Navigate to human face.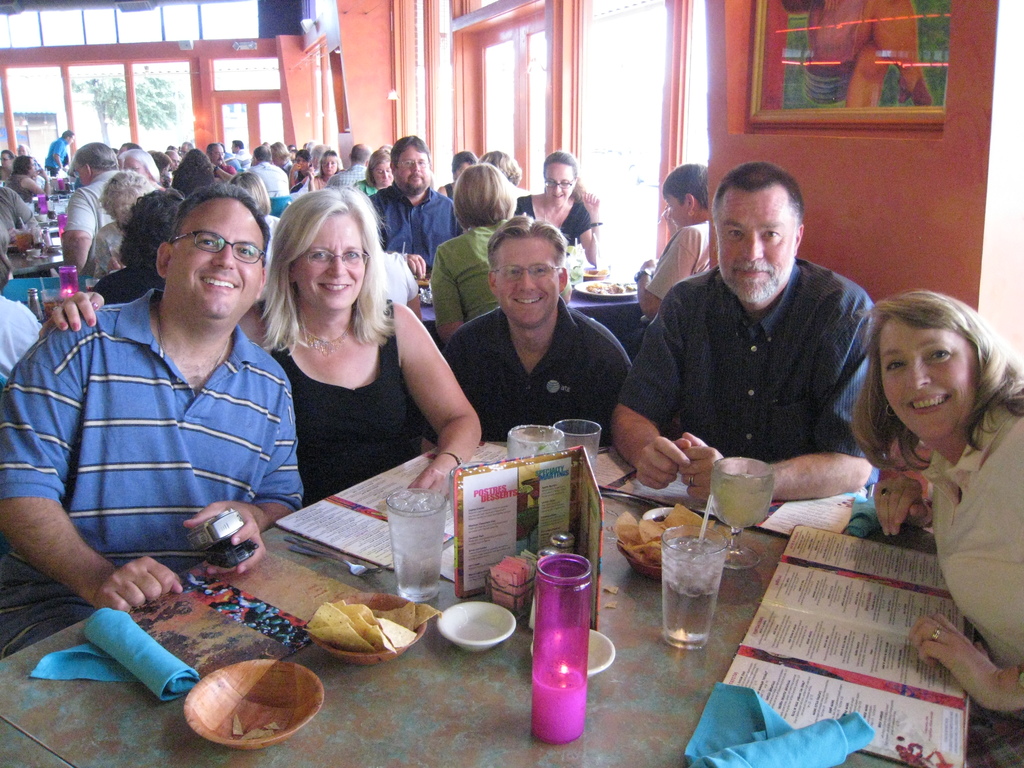
Navigation target: 878/322/973/440.
